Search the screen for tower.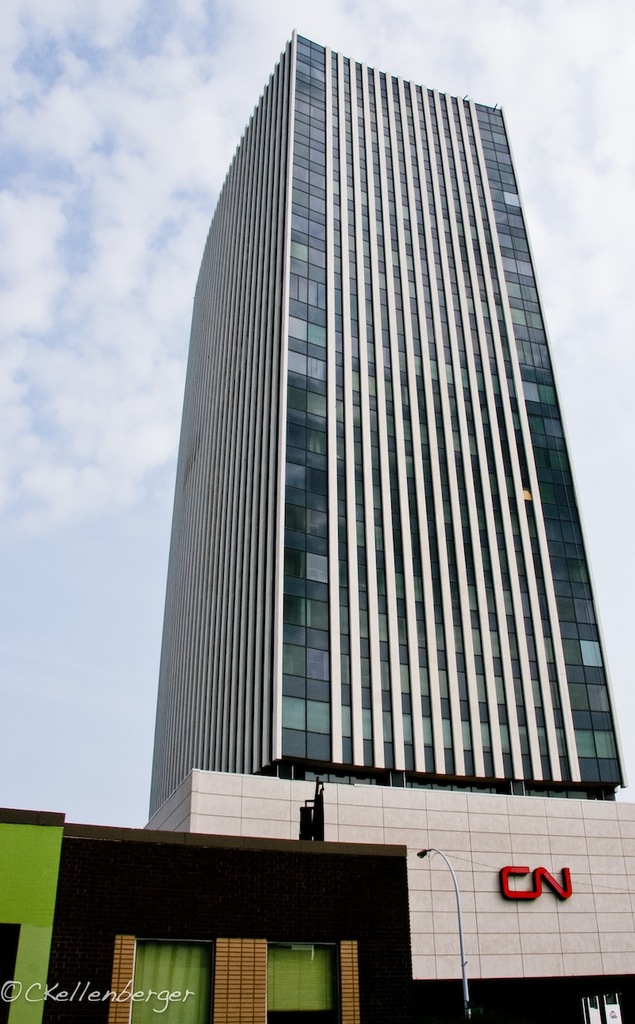
Found at [112, 6, 597, 882].
